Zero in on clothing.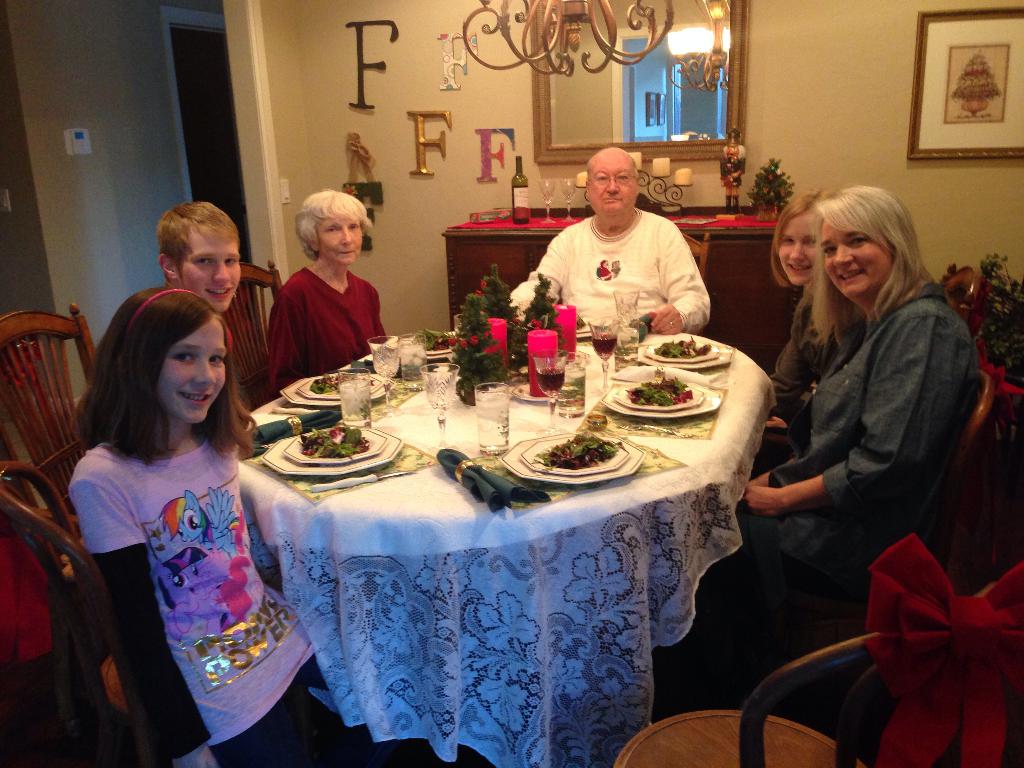
Zeroed in: pyautogui.locateOnScreen(510, 209, 708, 342).
